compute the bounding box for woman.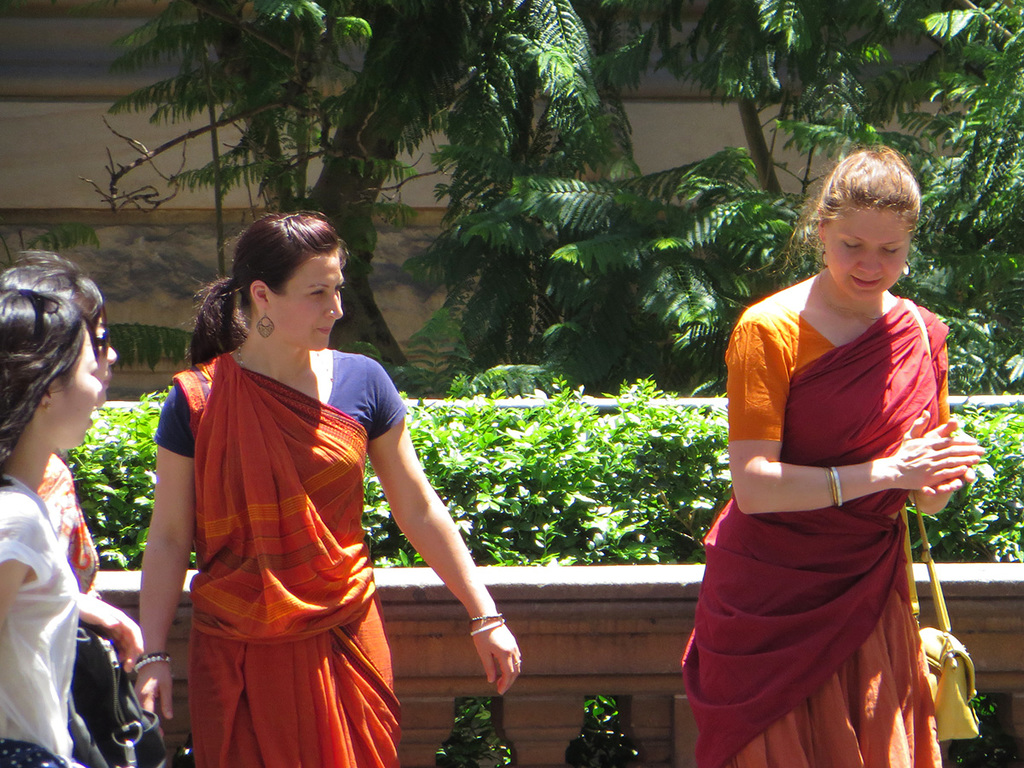
x1=0 y1=253 x2=140 y2=679.
